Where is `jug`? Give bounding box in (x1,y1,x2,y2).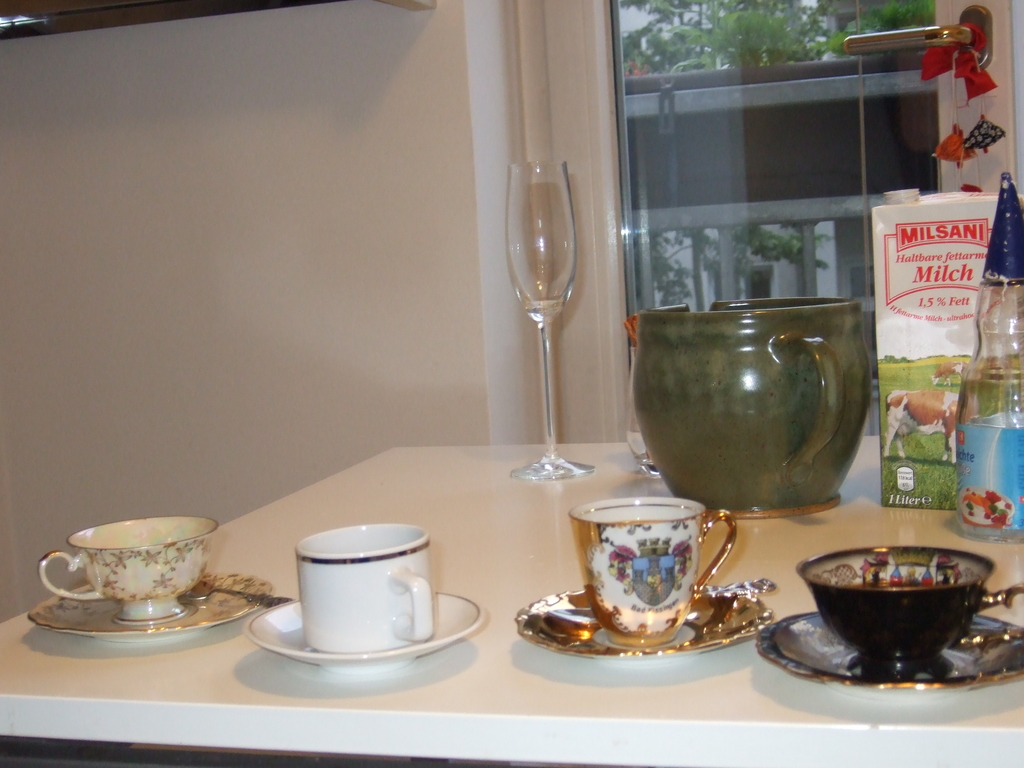
(627,294,876,517).
